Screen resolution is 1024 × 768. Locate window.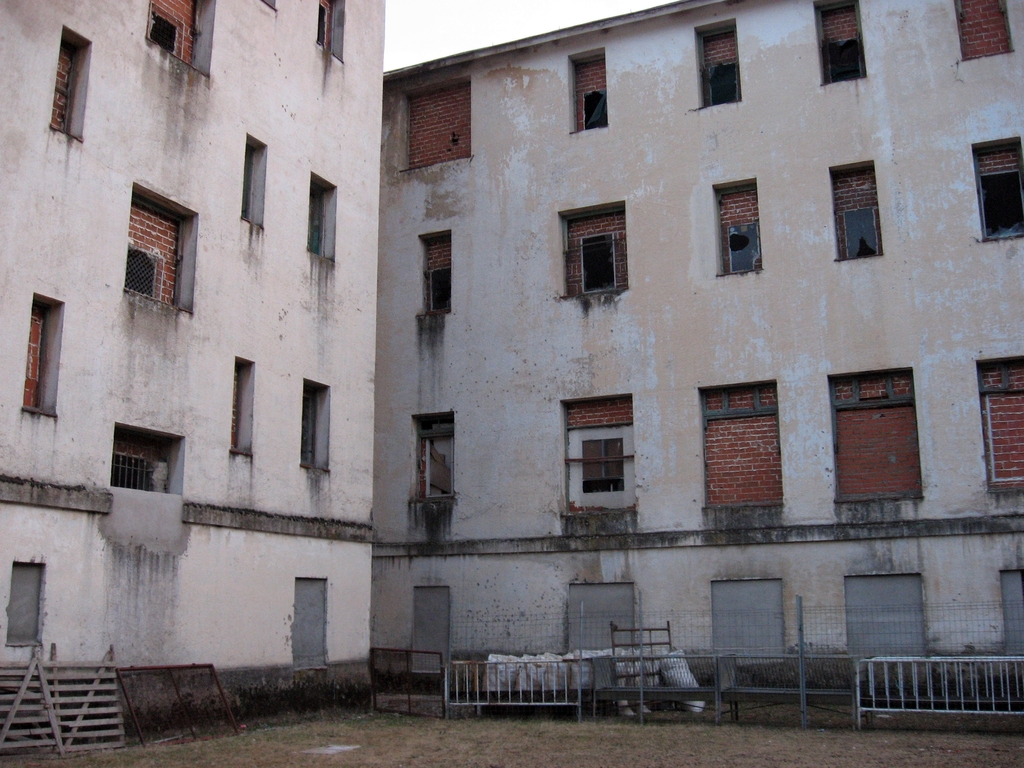
{"x1": 113, "y1": 422, "x2": 188, "y2": 492}.
